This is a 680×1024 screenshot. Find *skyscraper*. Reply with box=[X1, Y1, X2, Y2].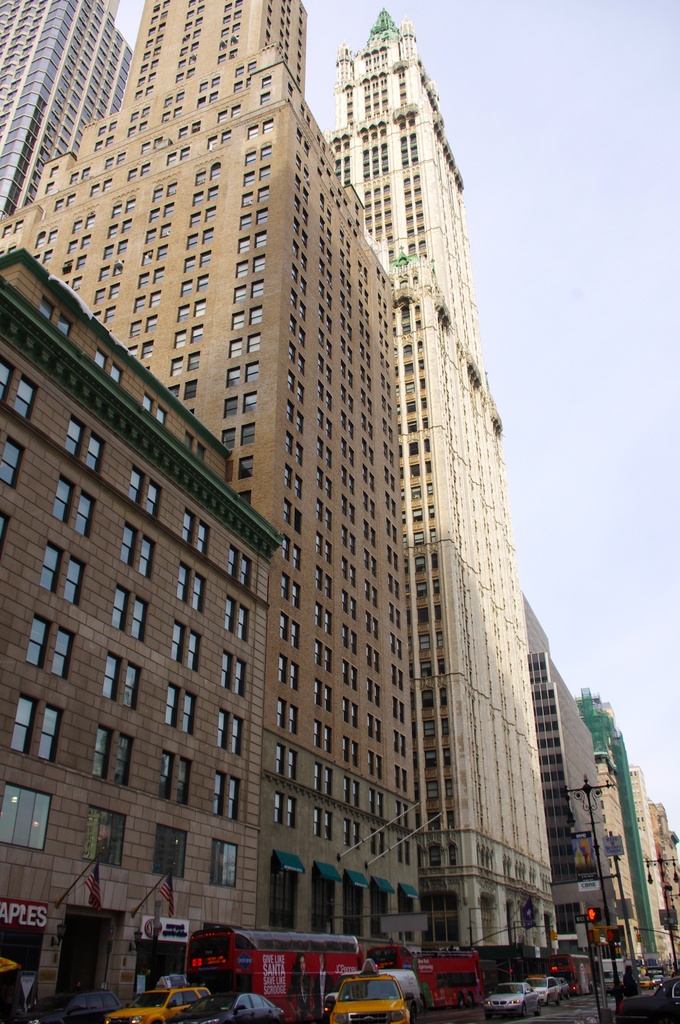
box=[315, 13, 567, 954].
